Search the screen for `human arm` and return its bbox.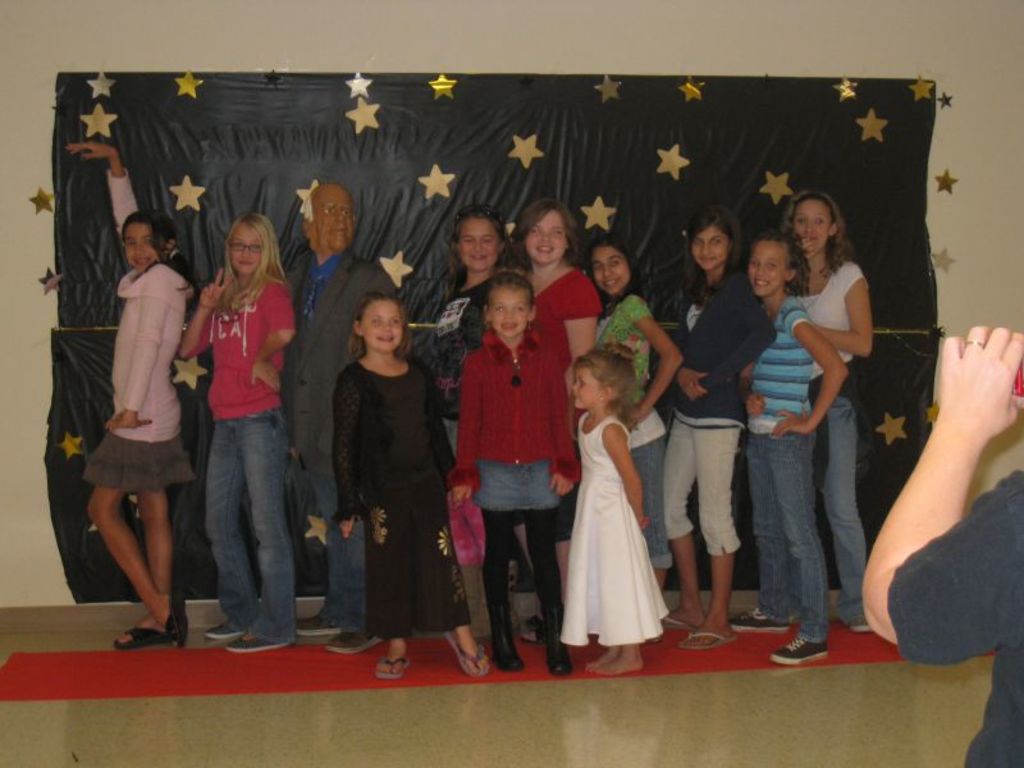
Found: {"x1": 884, "y1": 301, "x2": 1007, "y2": 672}.
